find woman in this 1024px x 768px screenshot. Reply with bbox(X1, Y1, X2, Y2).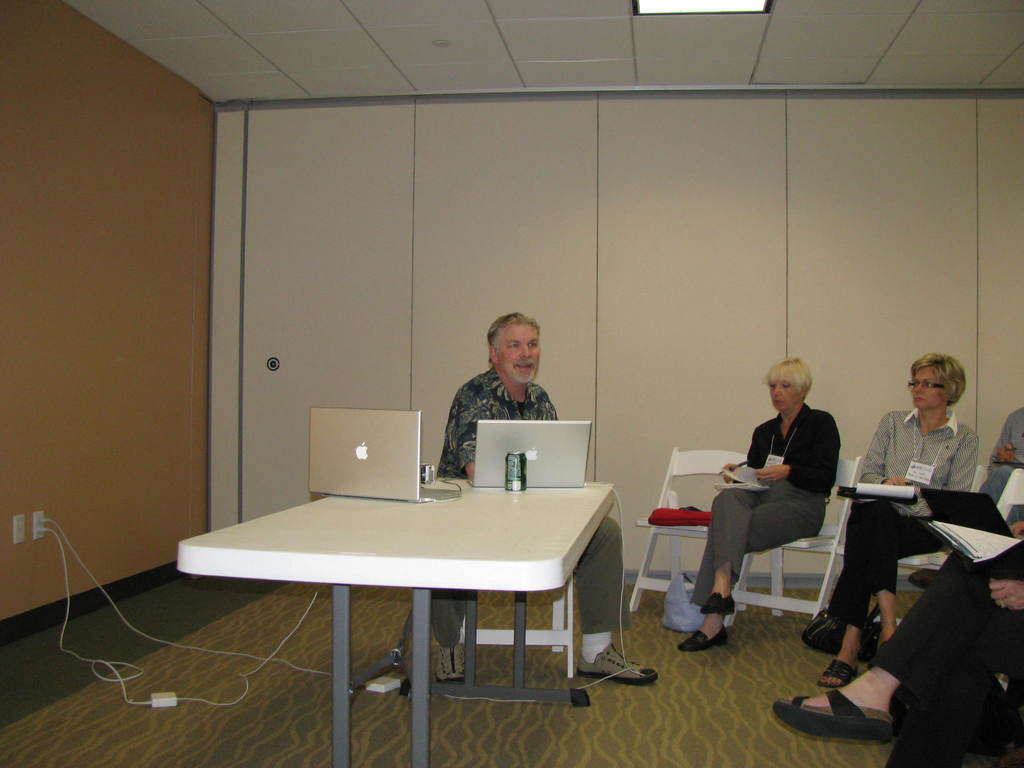
bbox(799, 353, 978, 652).
